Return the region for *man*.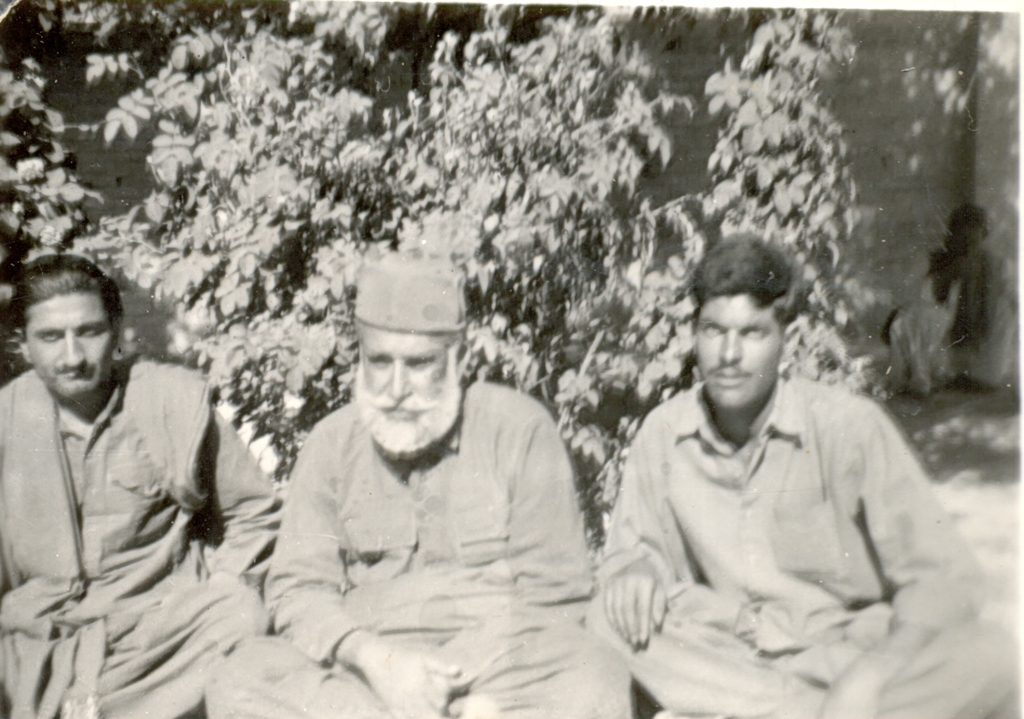
x1=211 y1=267 x2=612 y2=718.
